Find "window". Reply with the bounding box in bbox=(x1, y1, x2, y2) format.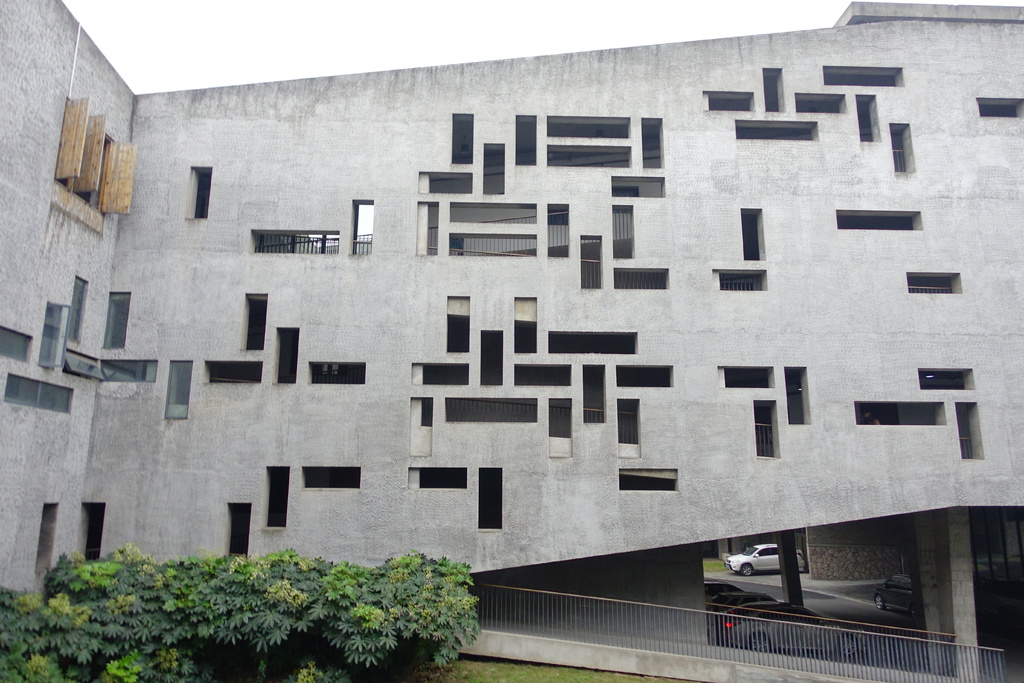
bbox=(609, 202, 636, 261).
